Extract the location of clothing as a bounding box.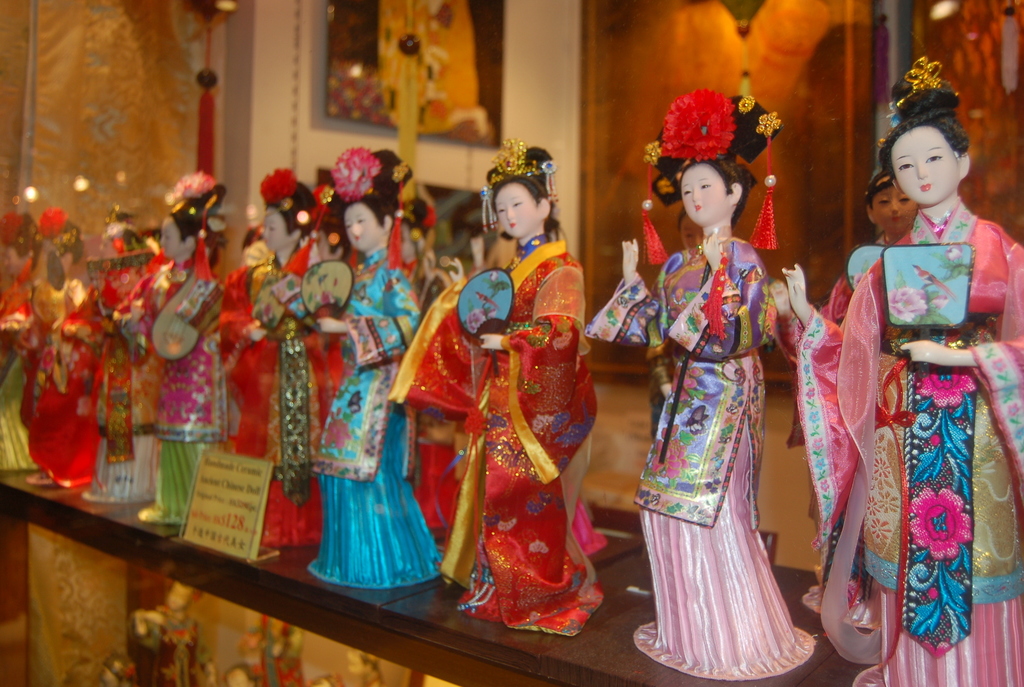
(27,237,152,492).
